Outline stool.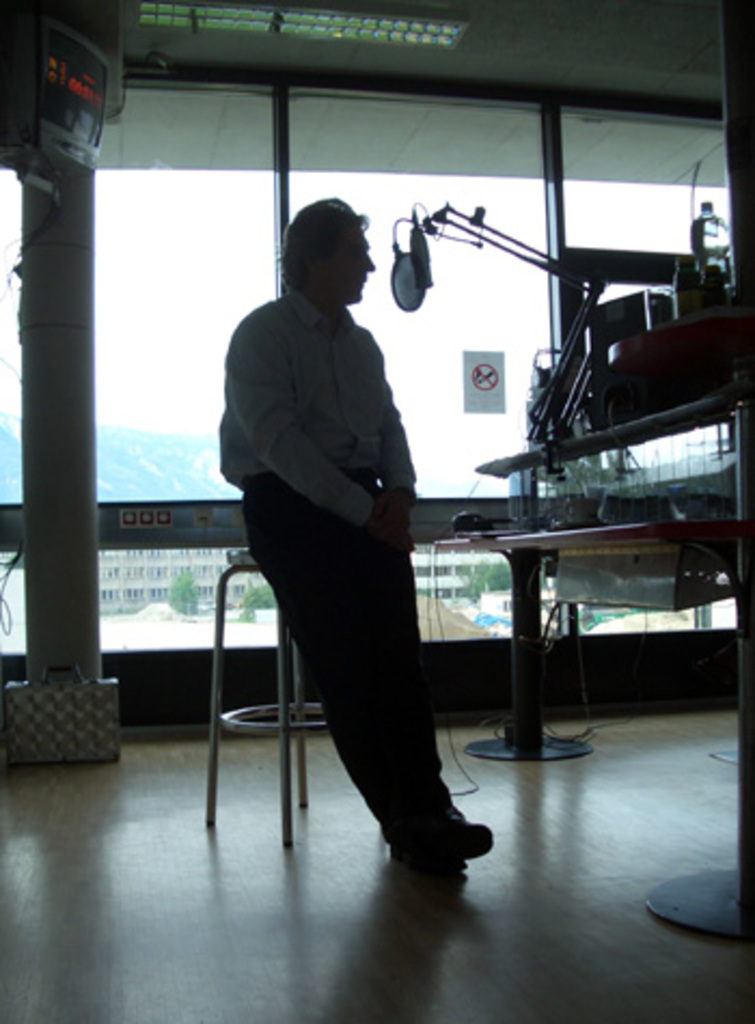
Outline: {"left": 201, "top": 554, "right": 337, "bottom": 852}.
